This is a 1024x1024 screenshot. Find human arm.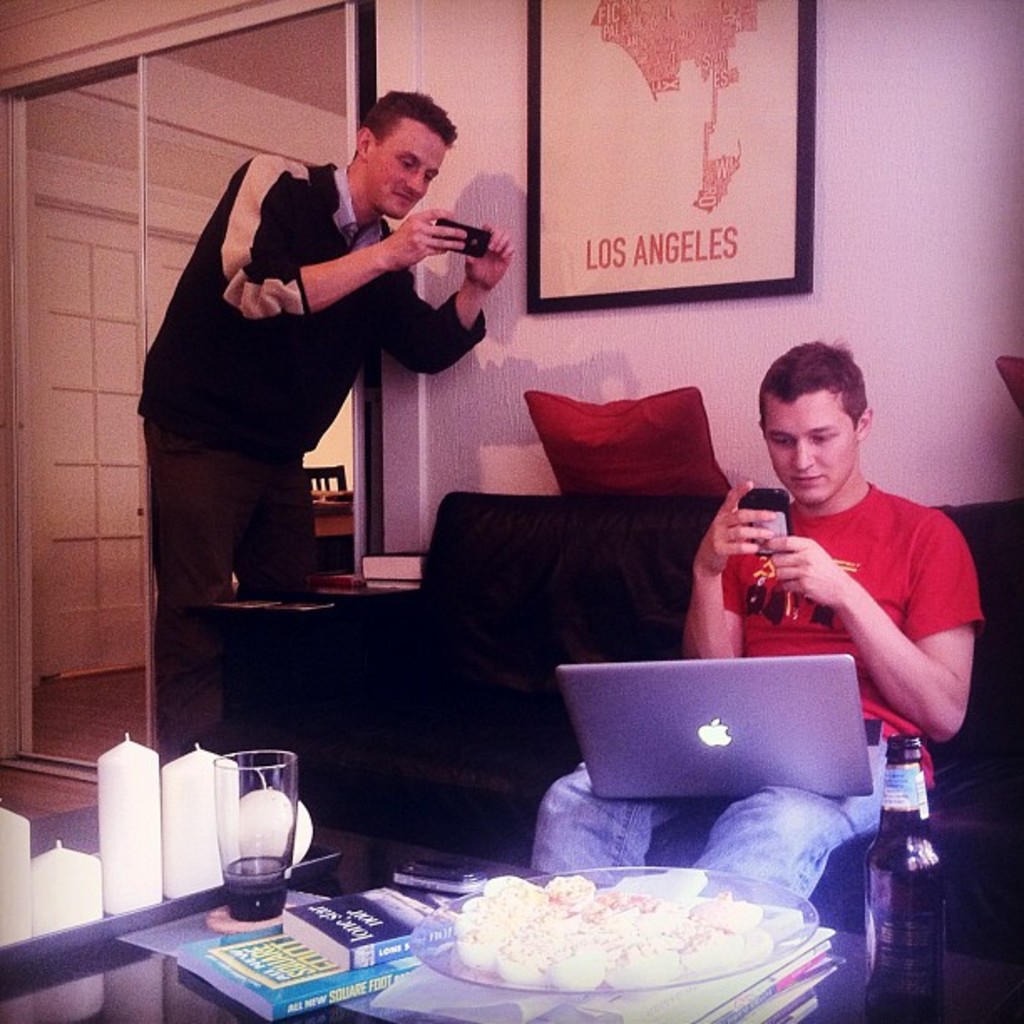
Bounding box: (365,231,517,392).
